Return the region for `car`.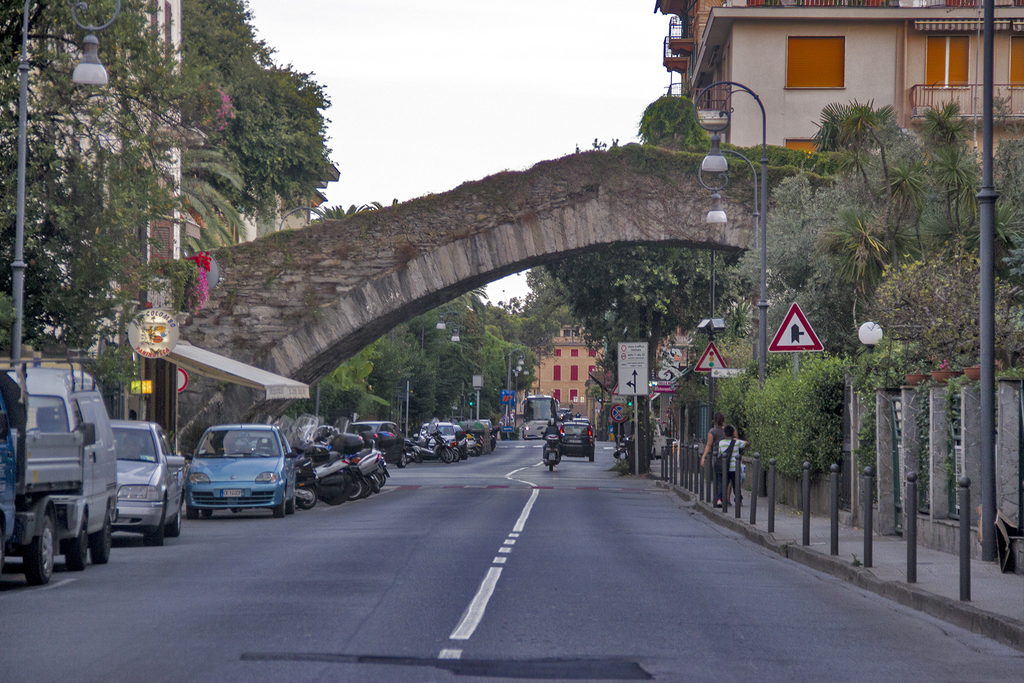
box=[161, 426, 296, 528].
